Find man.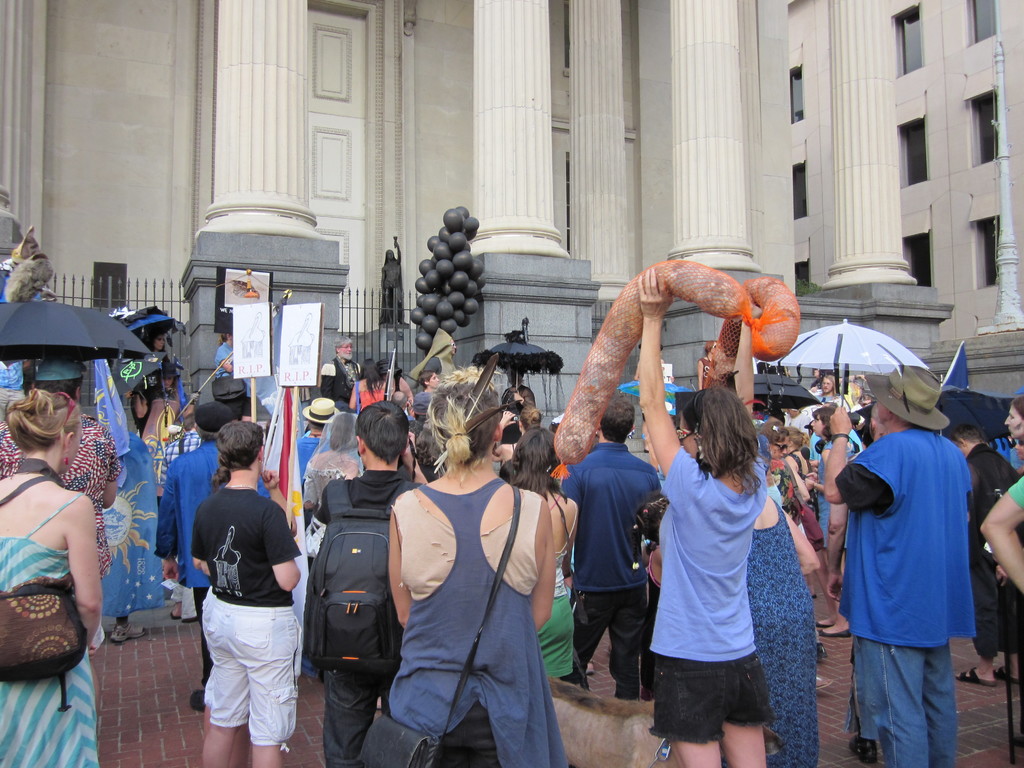
region(321, 336, 367, 407).
